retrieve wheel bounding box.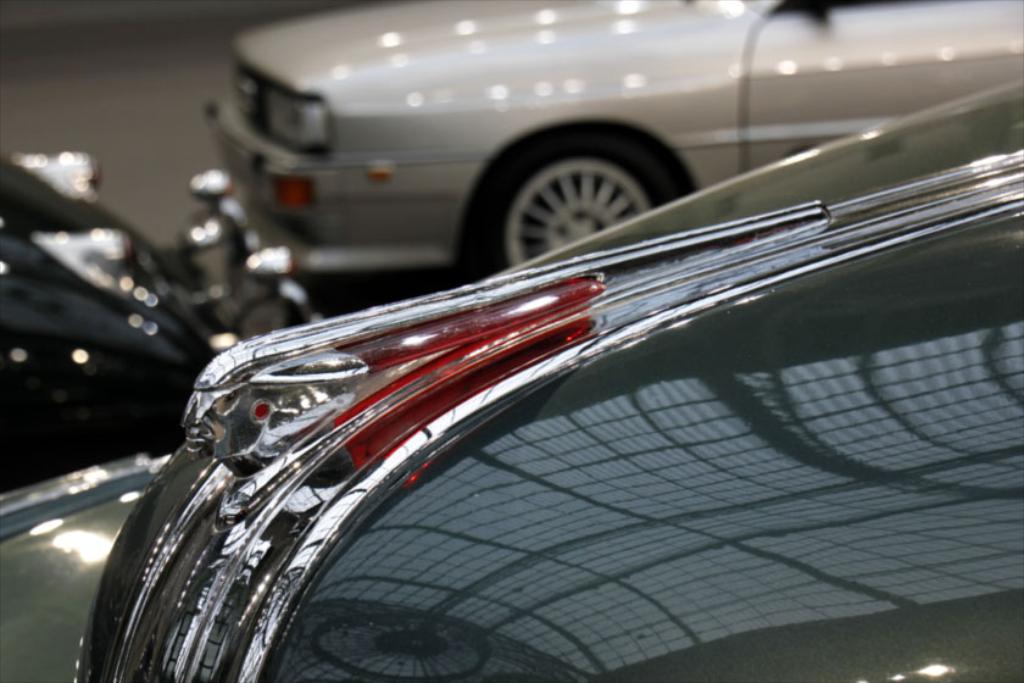
Bounding box: 464 144 663 272.
